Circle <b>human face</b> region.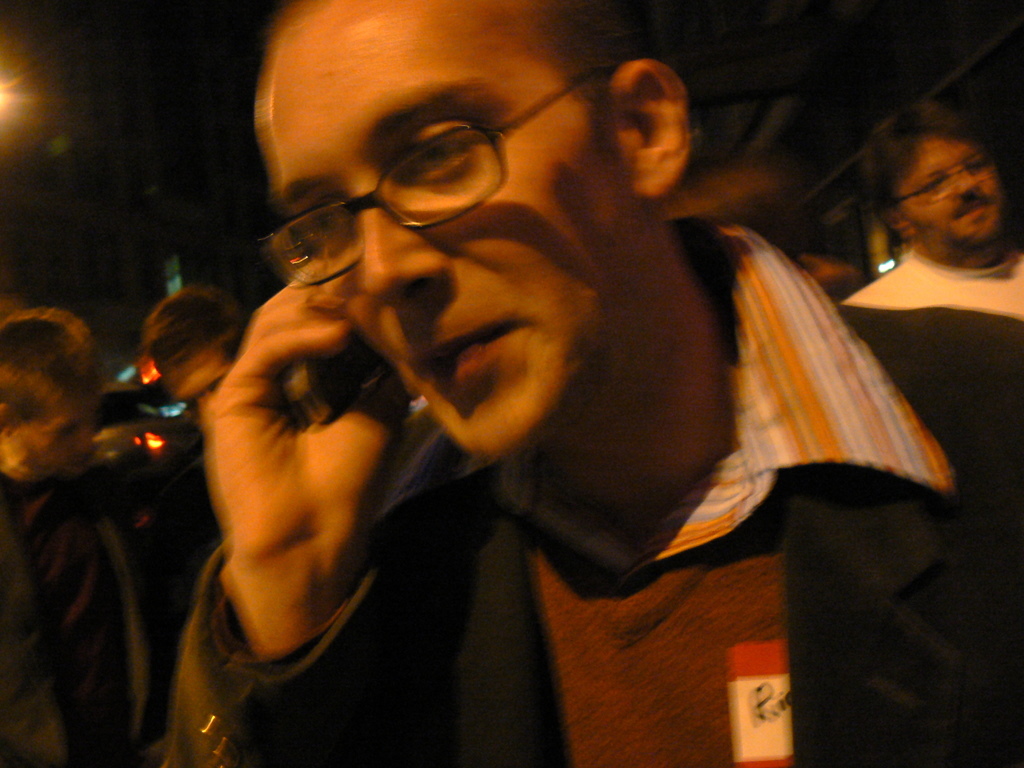
Region: bbox=(15, 389, 97, 470).
